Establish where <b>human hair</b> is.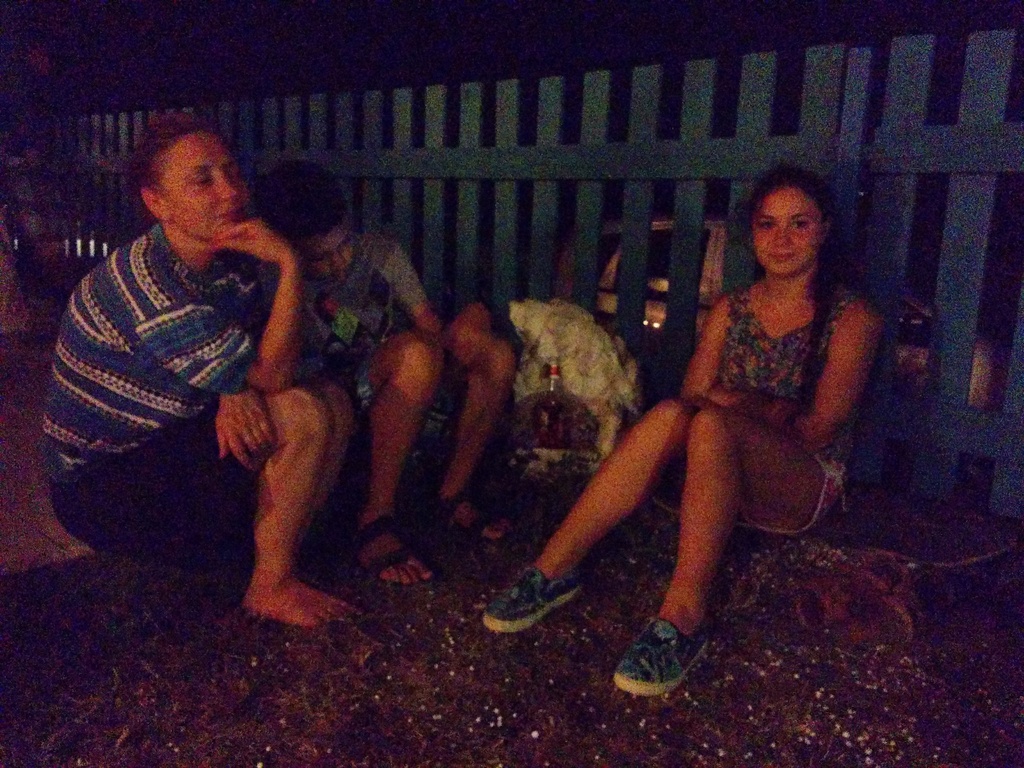
Established at [740,163,851,410].
